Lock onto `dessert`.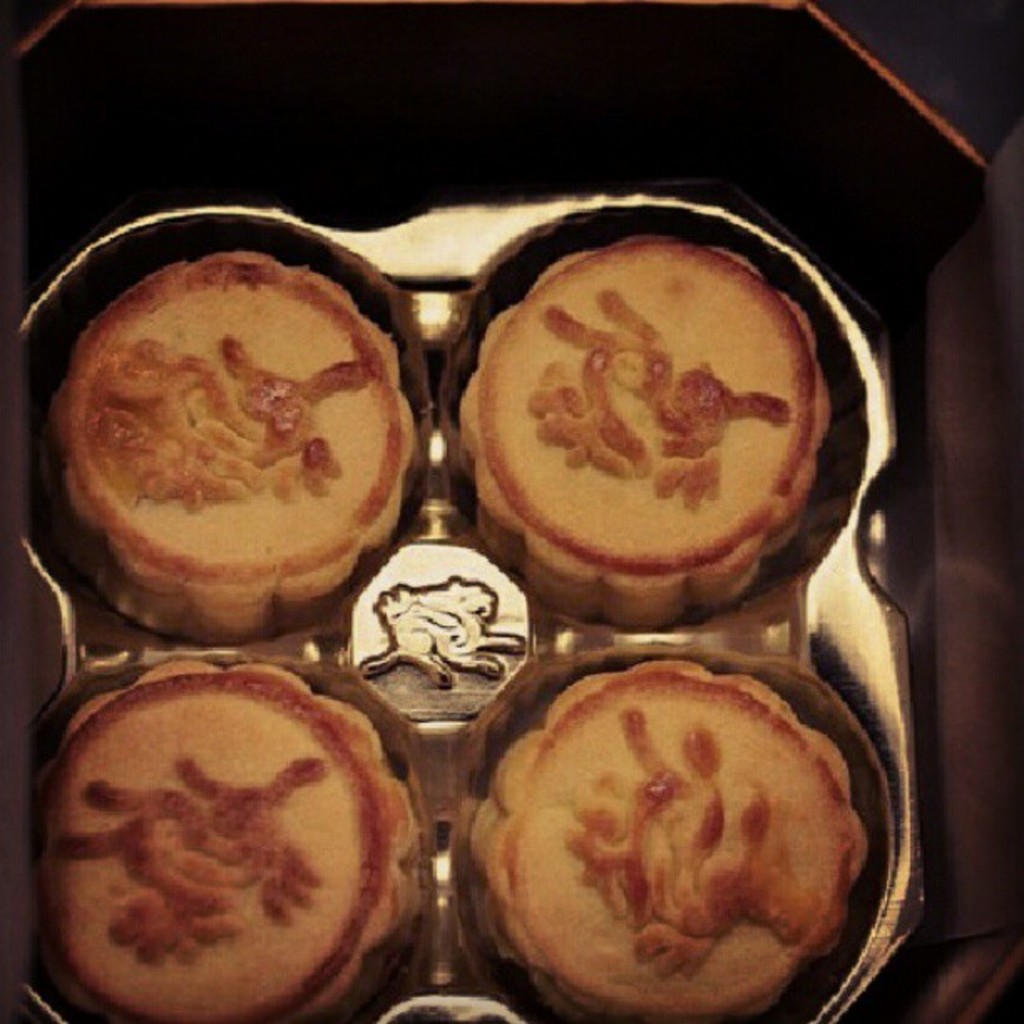
Locked: <bbox>460, 238, 842, 632</bbox>.
